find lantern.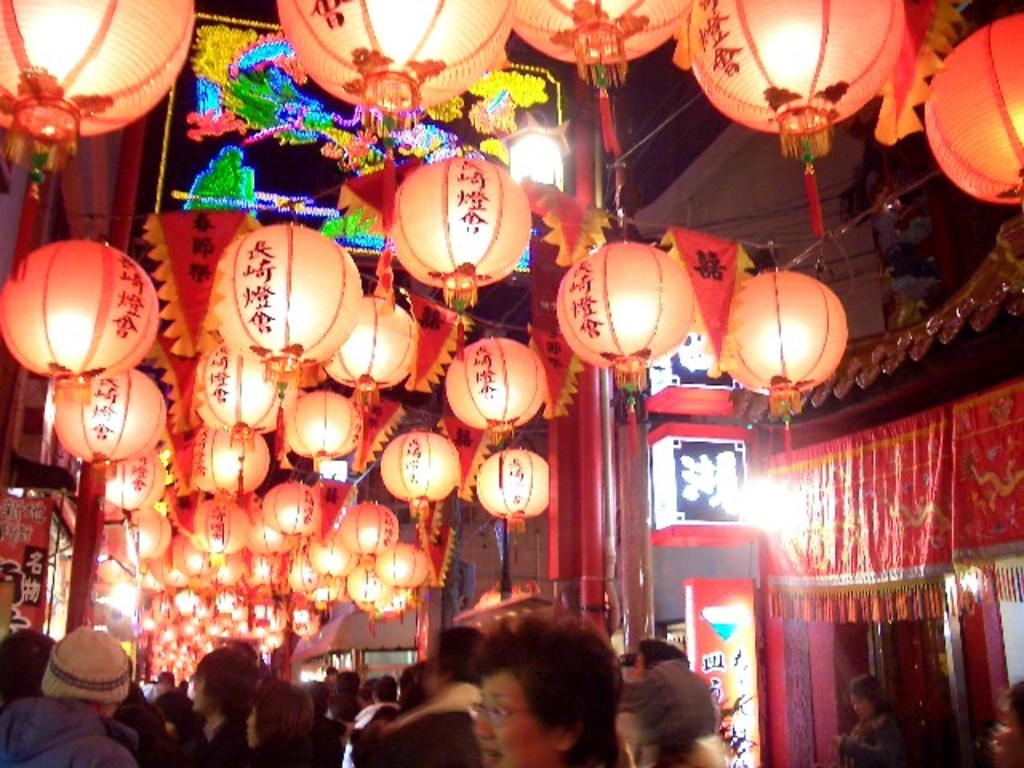
<region>669, 0, 907, 234</region>.
